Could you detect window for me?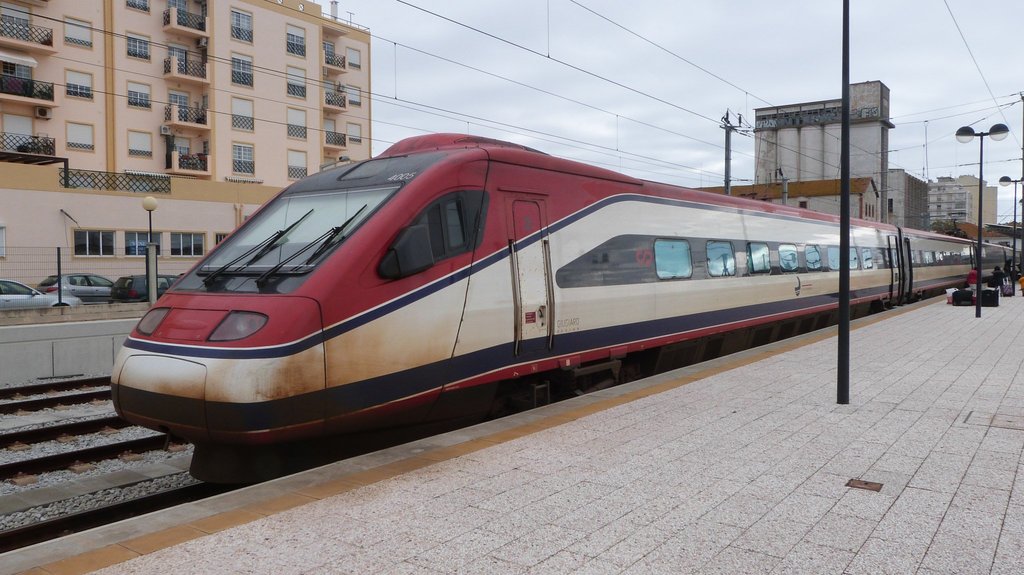
Detection result: [x1=66, y1=123, x2=95, y2=150].
